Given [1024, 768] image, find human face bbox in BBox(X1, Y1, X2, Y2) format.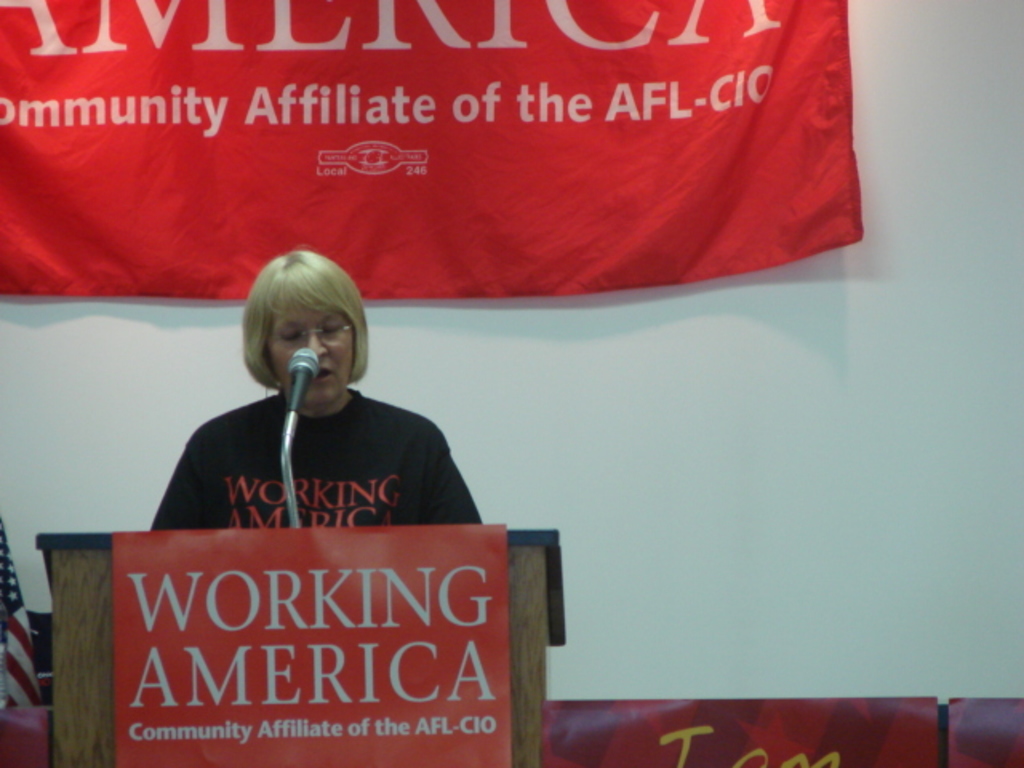
BBox(266, 291, 355, 406).
